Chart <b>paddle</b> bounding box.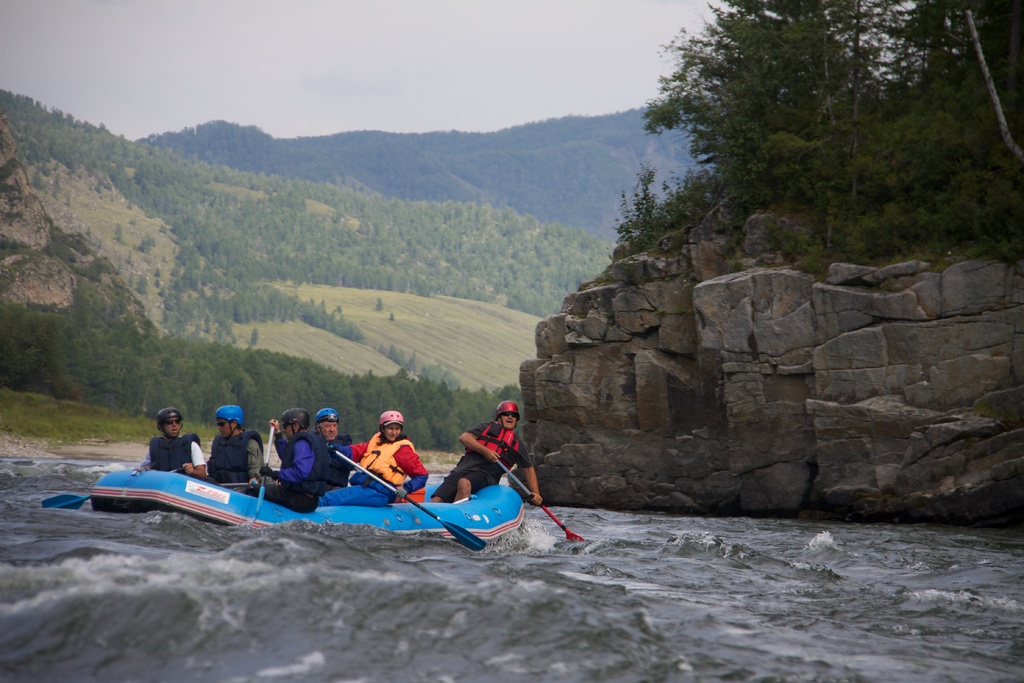
Charted: Rect(478, 431, 593, 541).
